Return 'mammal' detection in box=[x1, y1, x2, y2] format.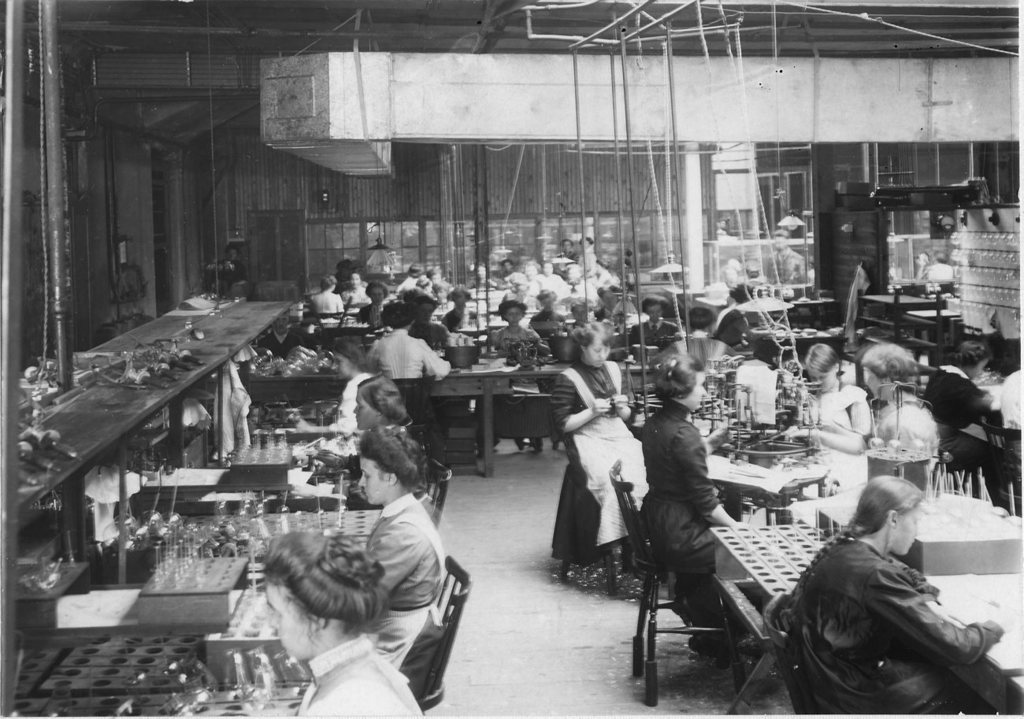
box=[469, 261, 494, 287].
